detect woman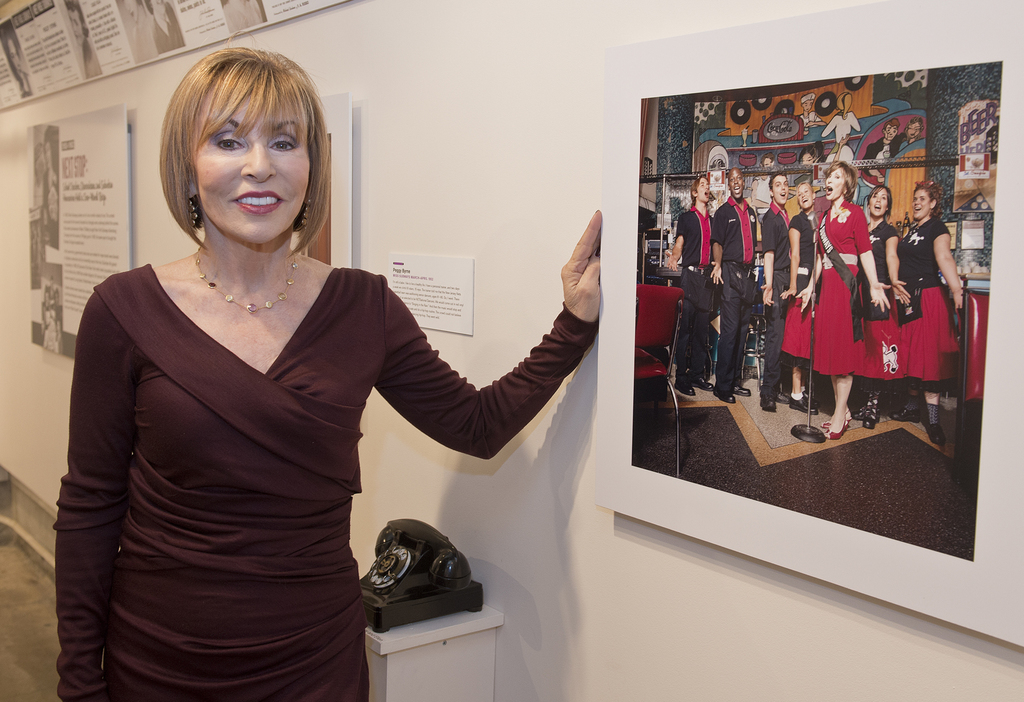
box=[48, 89, 554, 694]
